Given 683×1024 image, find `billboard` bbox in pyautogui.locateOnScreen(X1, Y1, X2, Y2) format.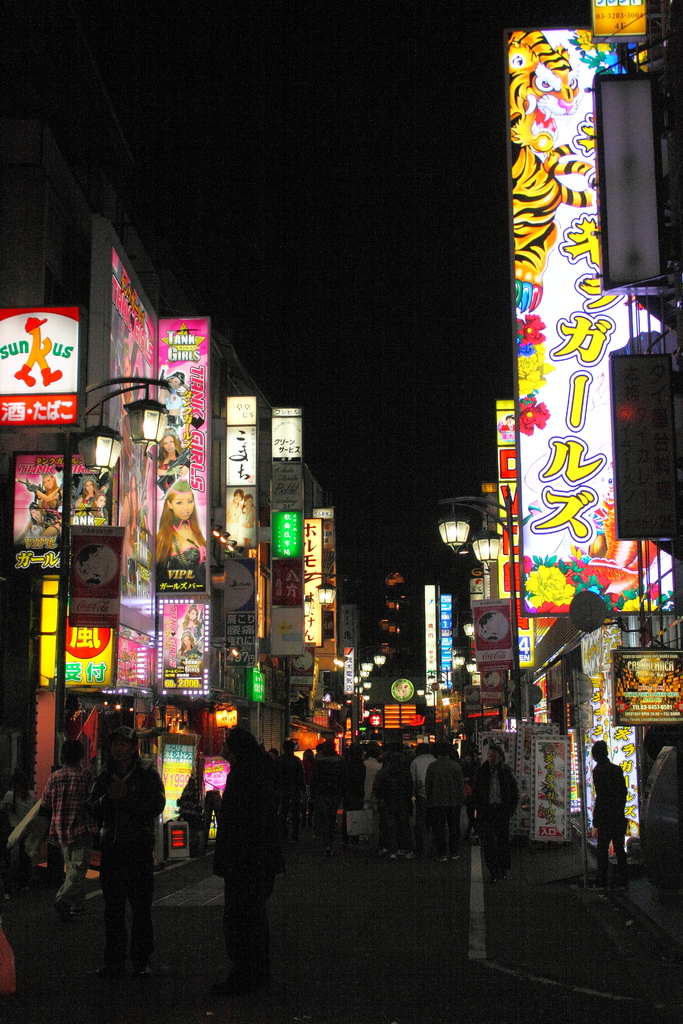
pyautogui.locateOnScreen(225, 395, 261, 431).
